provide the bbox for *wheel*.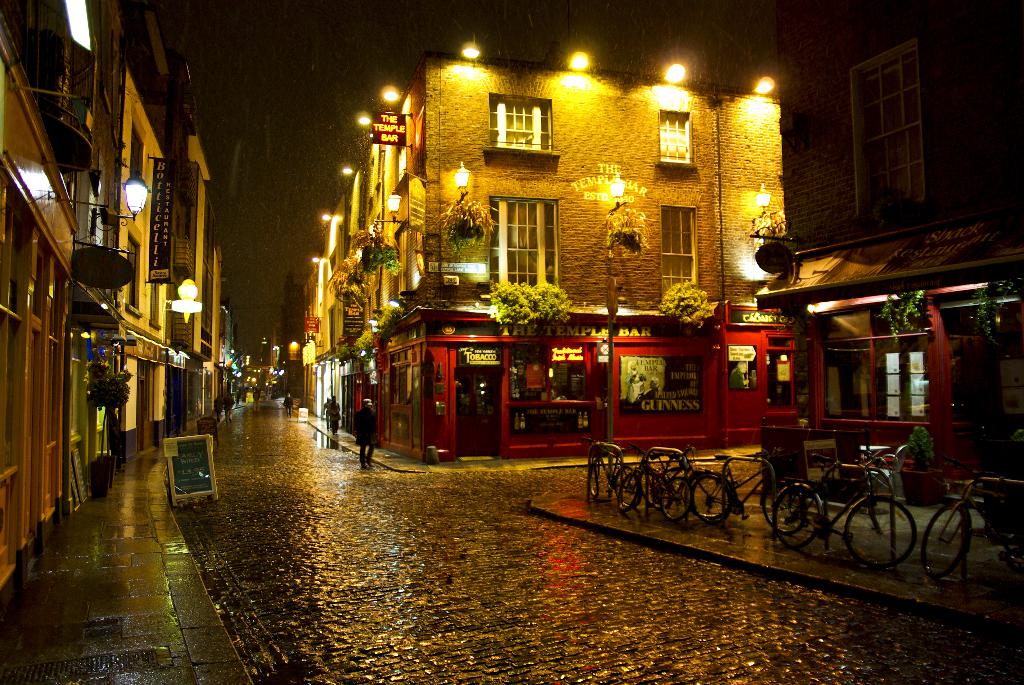
rect(622, 471, 638, 510).
